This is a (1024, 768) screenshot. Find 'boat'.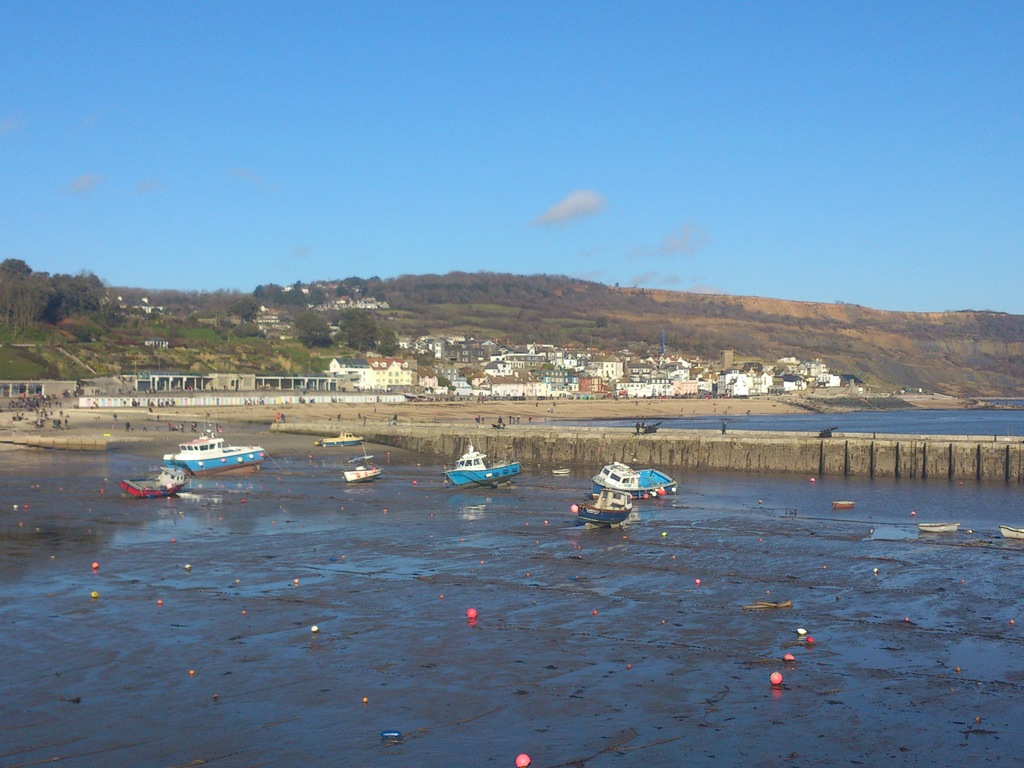
Bounding box: bbox=[590, 454, 676, 496].
